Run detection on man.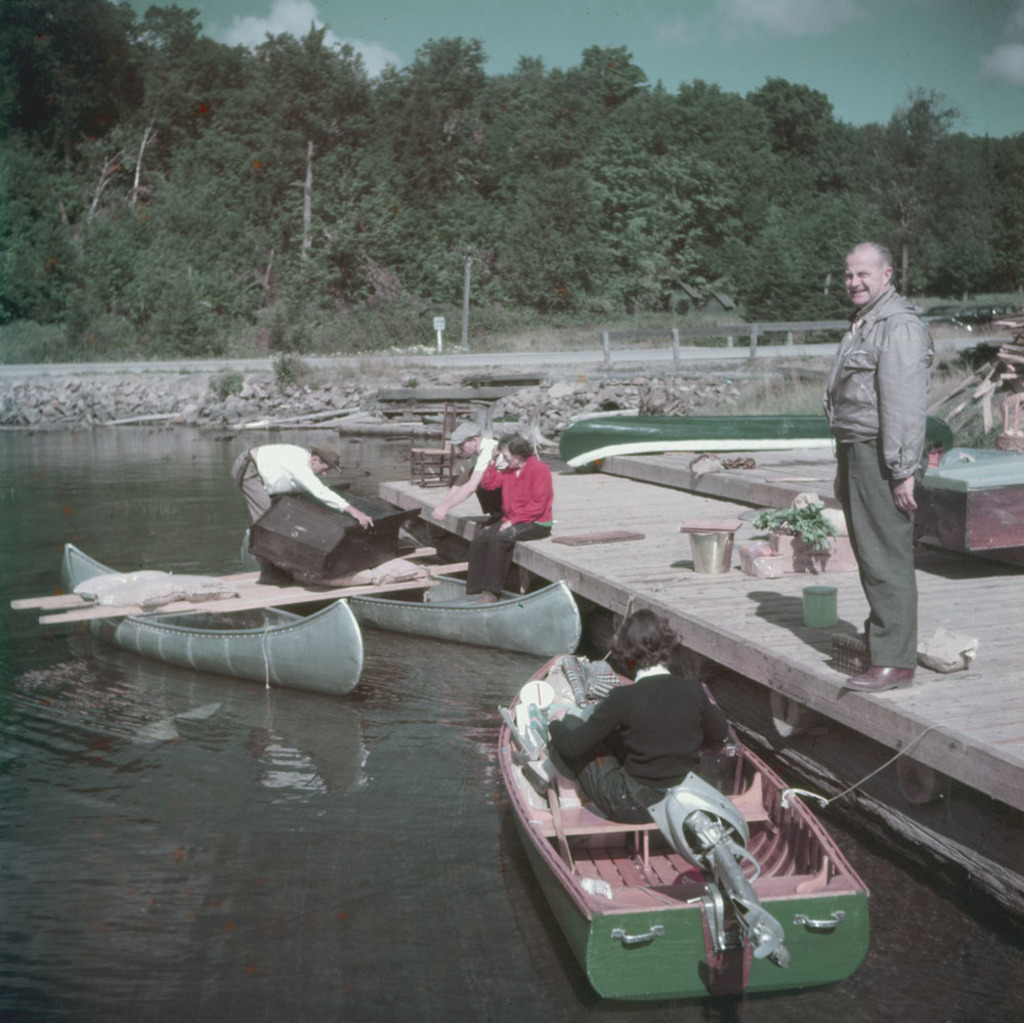
Result: (430,412,501,528).
